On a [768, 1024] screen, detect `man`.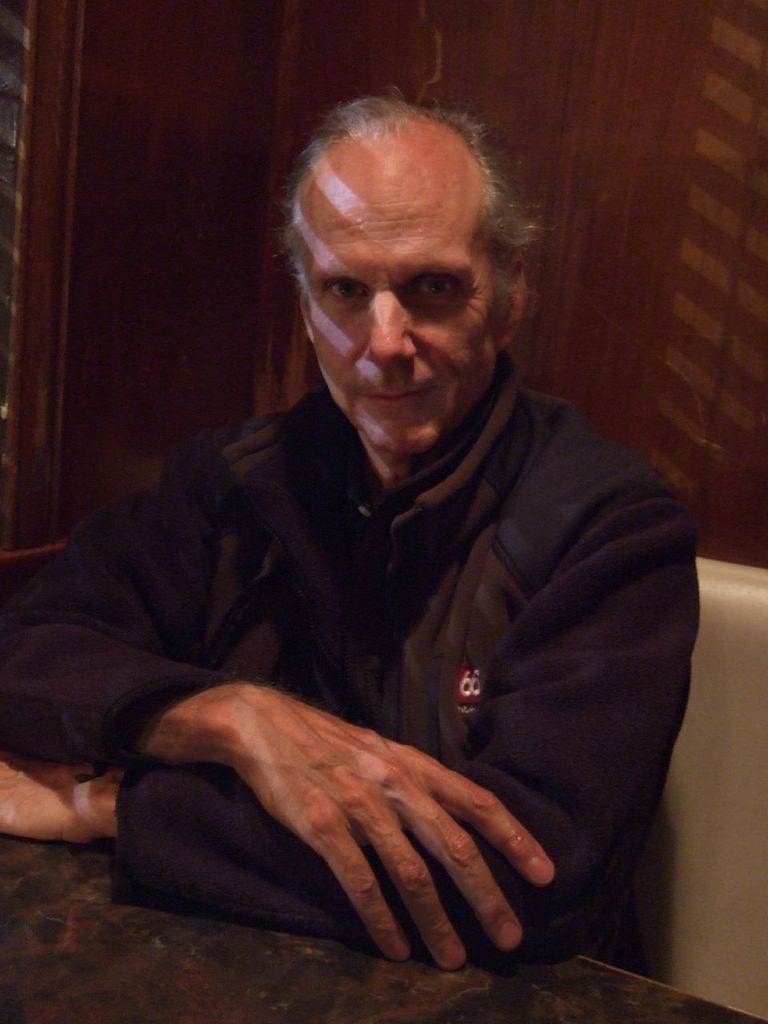
locate(0, 104, 709, 971).
